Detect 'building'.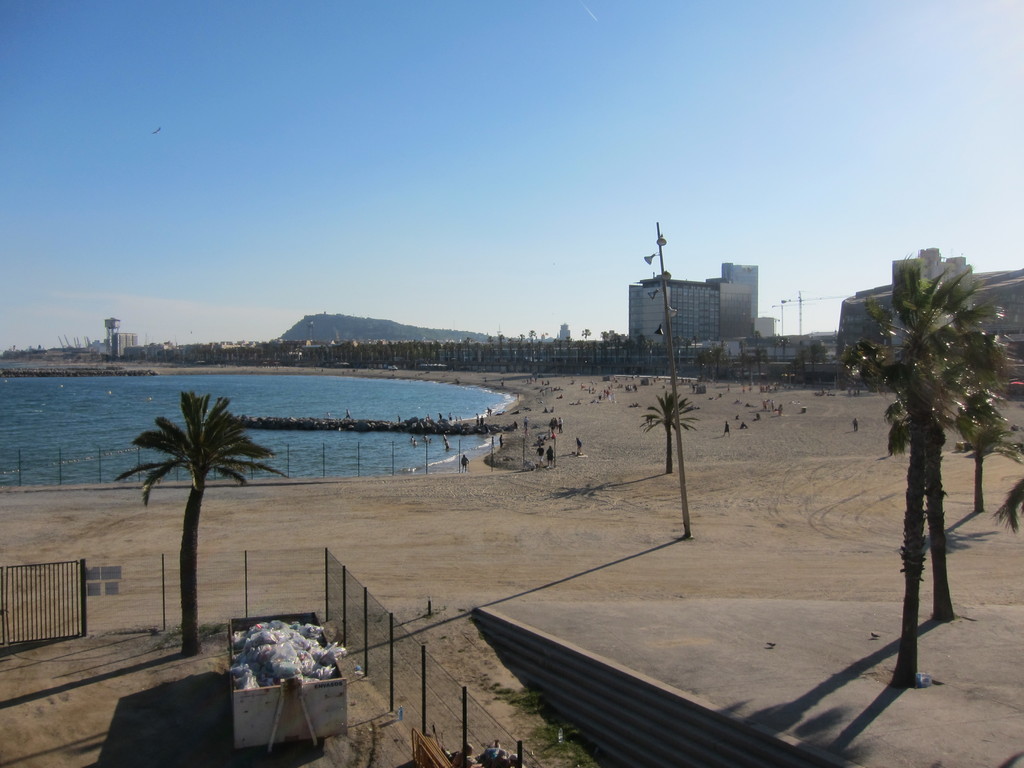
Detected at {"left": 625, "top": 260, "right": 757, "bottom": 351}.
